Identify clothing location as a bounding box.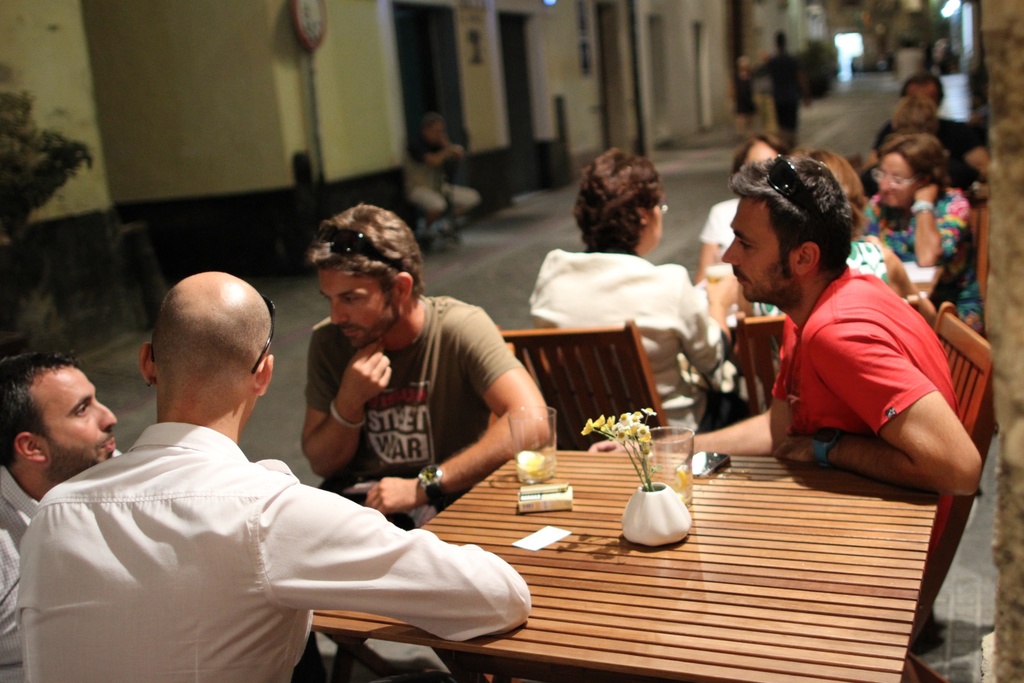
l=323, t=273, r=558, b=457.
